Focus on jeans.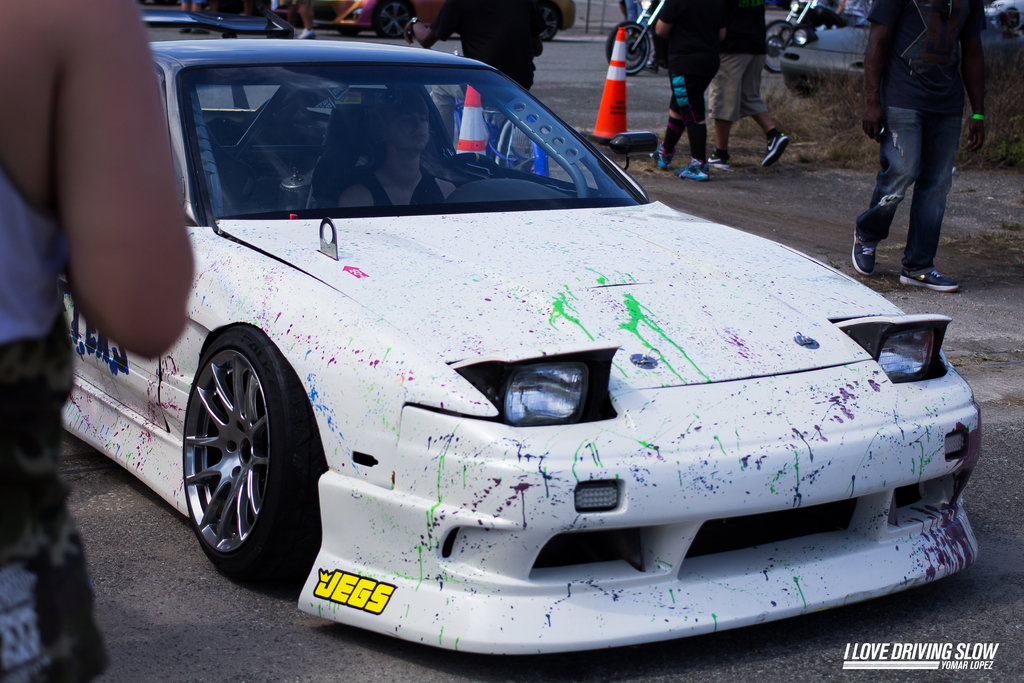
Focused at 854/108/972/272.
